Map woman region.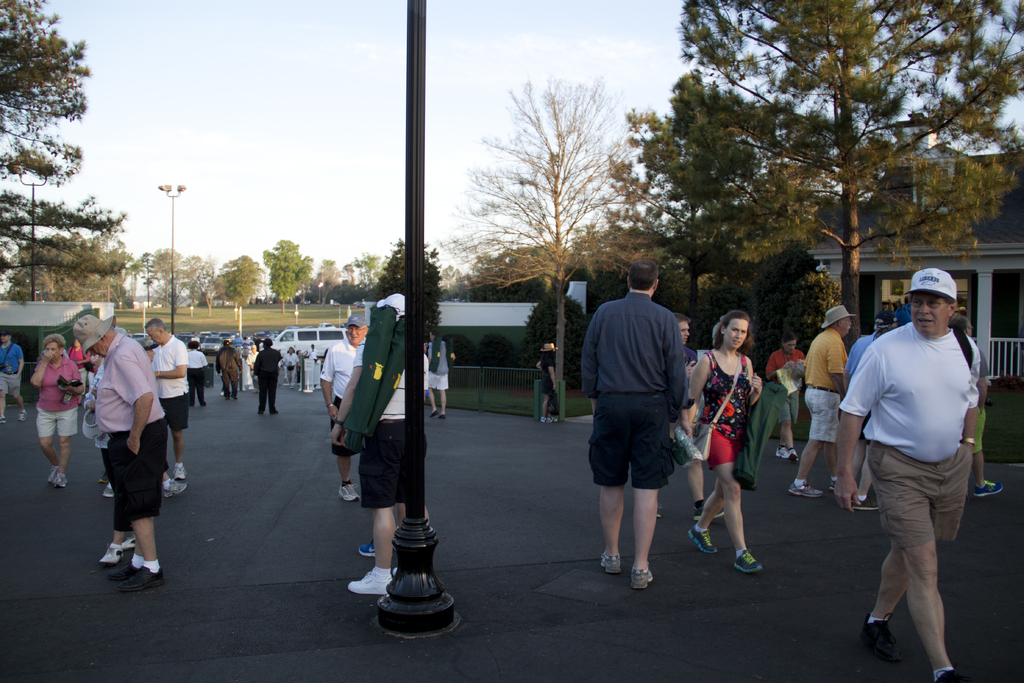
Mapped to bbox=[690, 313, 766, 587].
